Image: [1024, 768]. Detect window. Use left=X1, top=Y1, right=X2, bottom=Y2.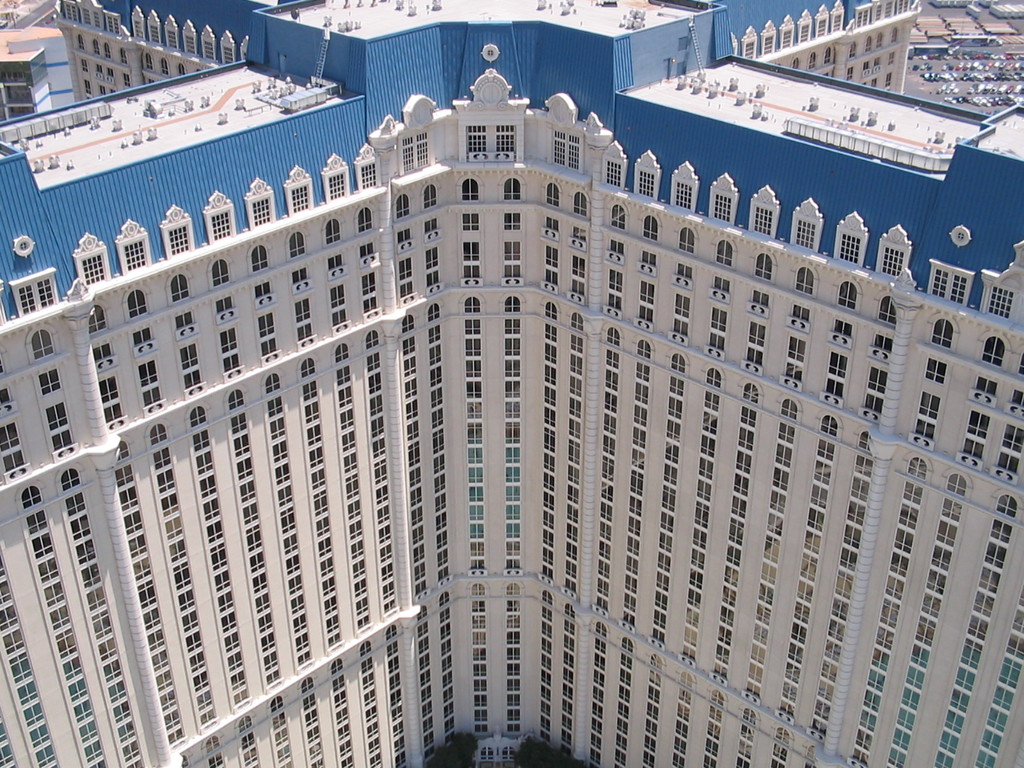
left=711, top=691, right=722, bottom=707.
